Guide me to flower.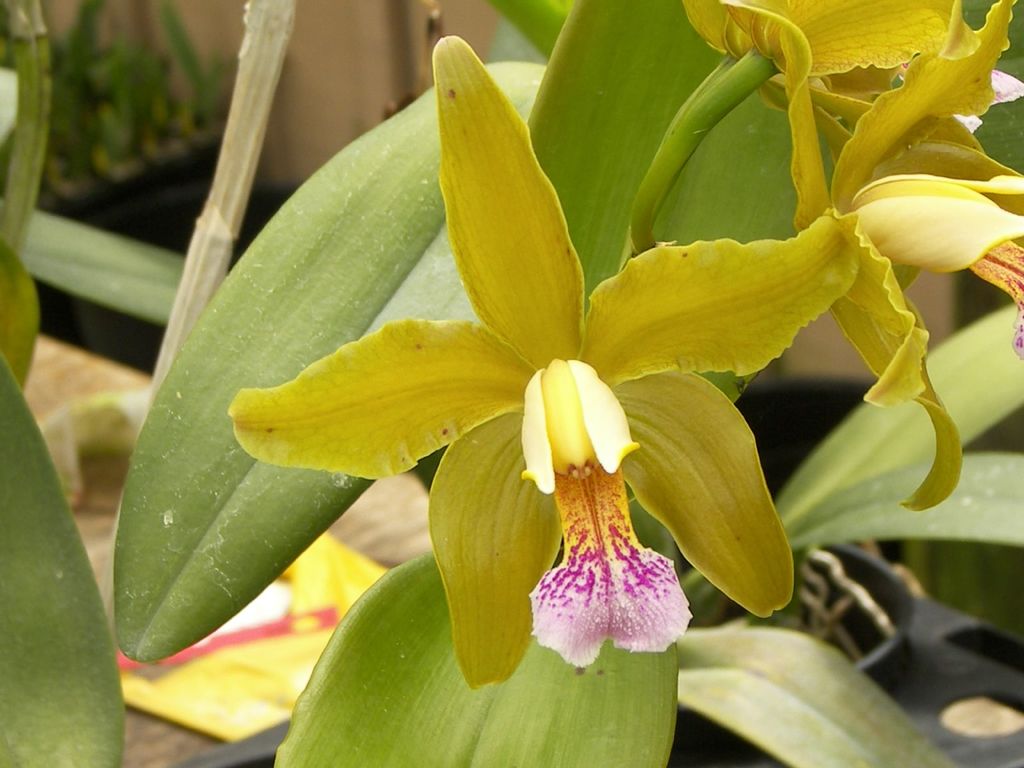
Guidance: (790, 0, 1023, 505).
